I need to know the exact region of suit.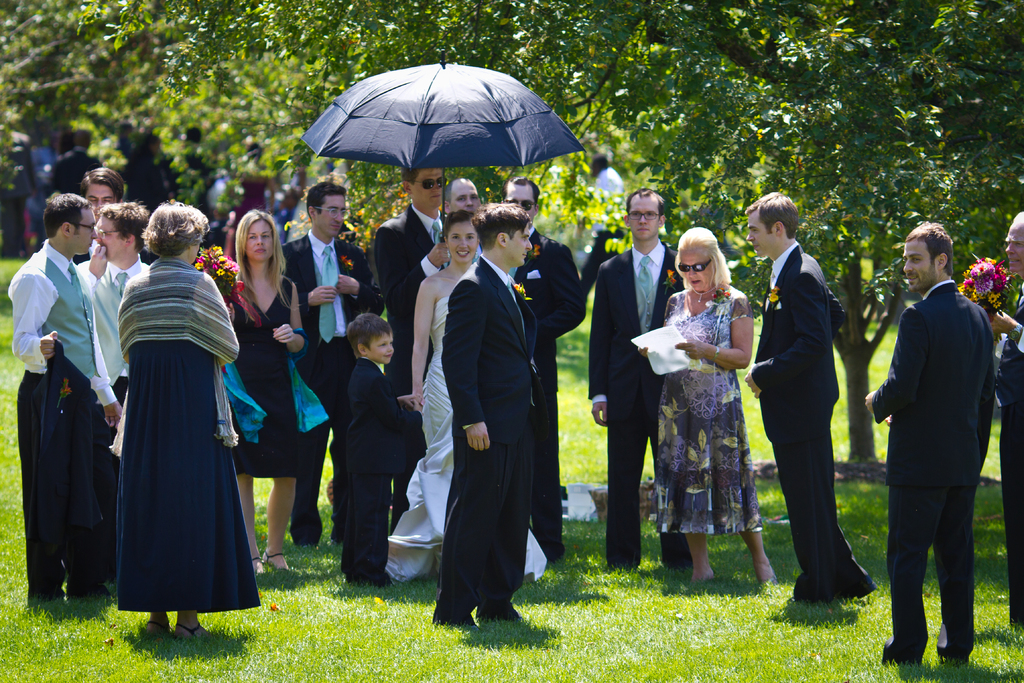
Region: bbox(589, 245, 694, 570).
